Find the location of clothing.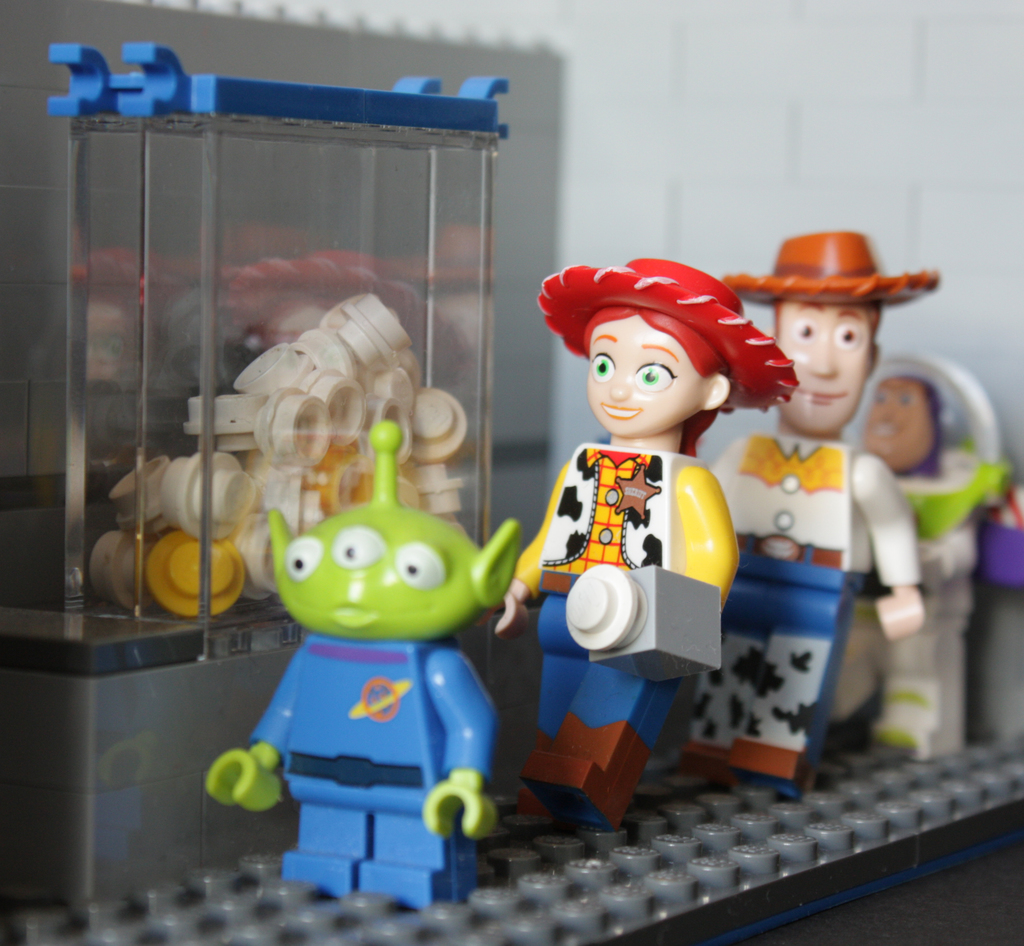
Location: <region>832, 463, 981, 712</region>.
